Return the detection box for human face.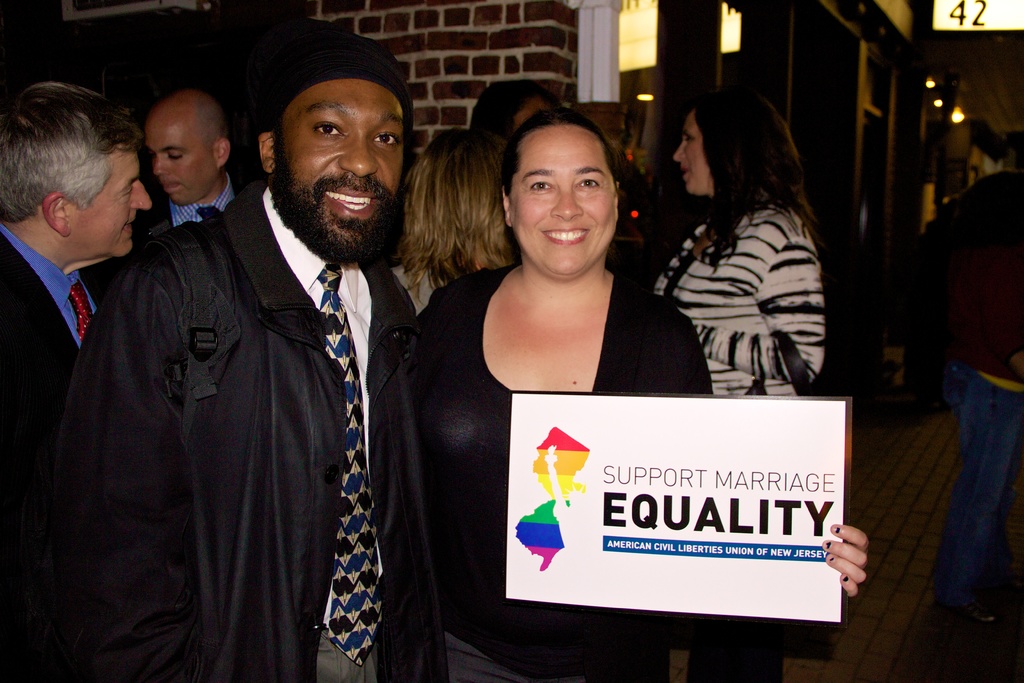
Rect(149, 119, 221, 204).
